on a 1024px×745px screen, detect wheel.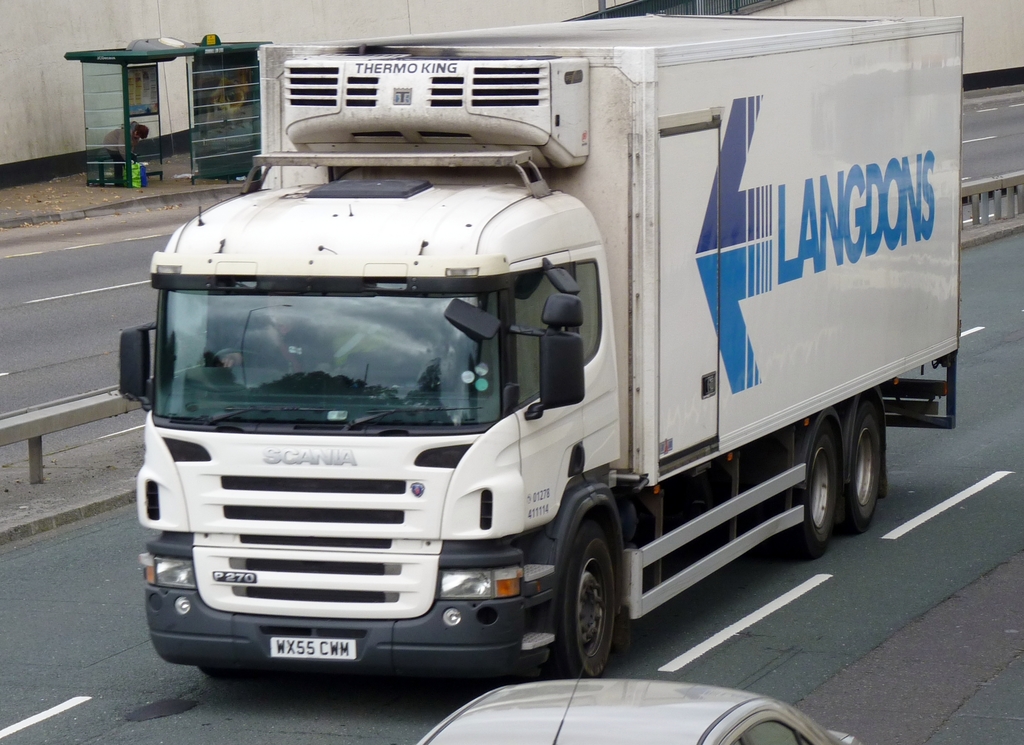
(x1=556, y1=538, x2=639, y2=676).
